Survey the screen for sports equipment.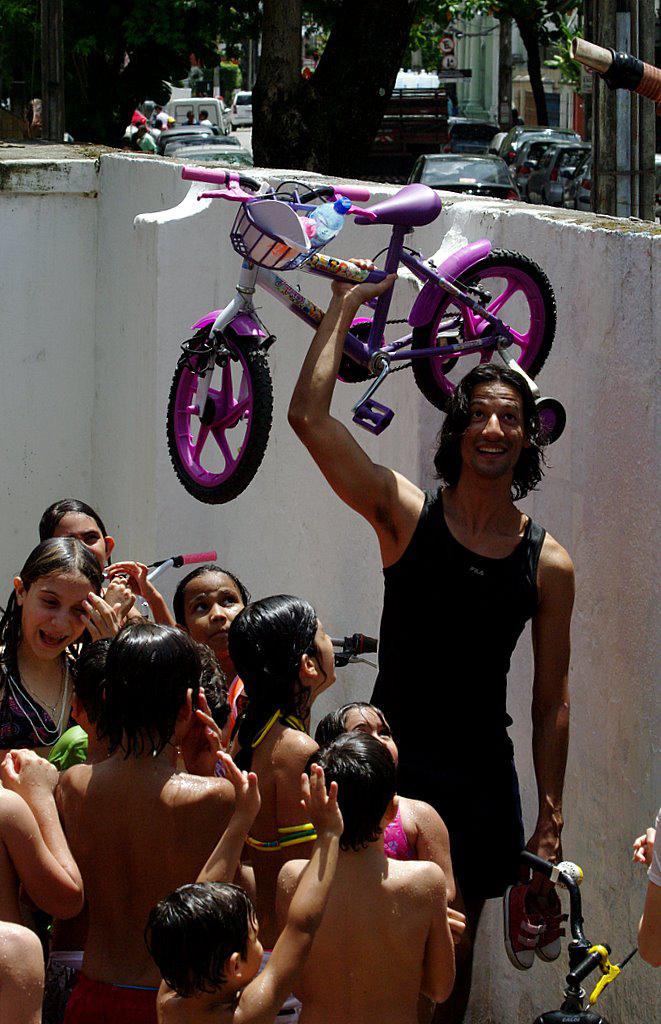
Survey found: rect(164, 160, 564, 509).
